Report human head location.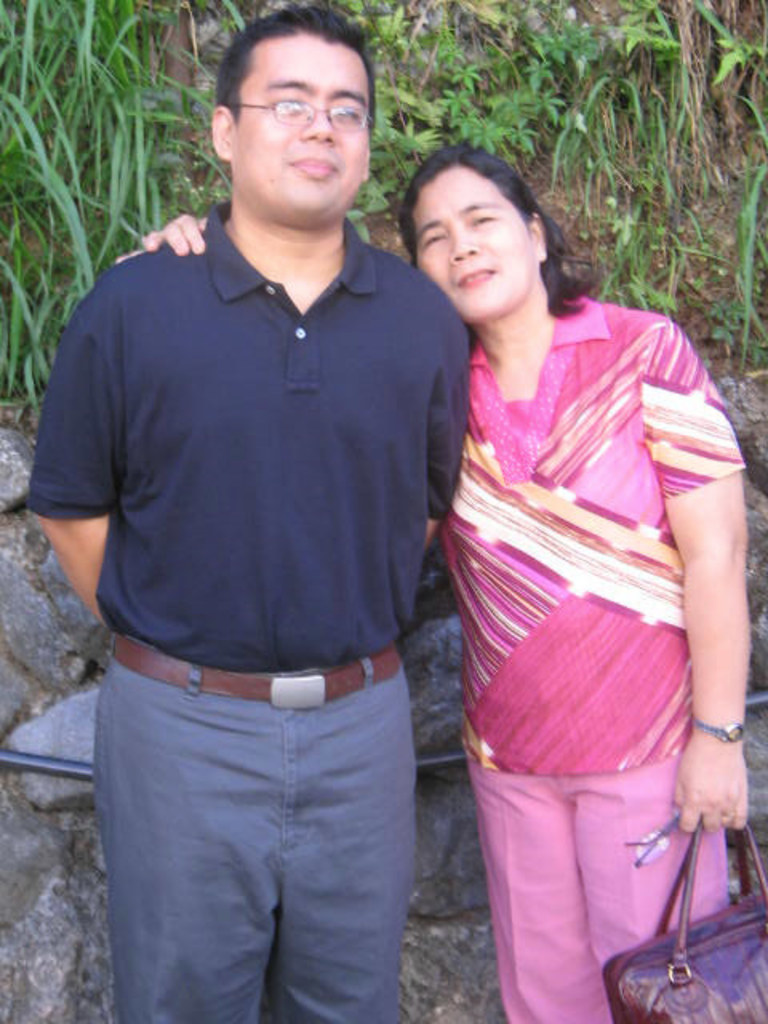
Report: left=200, top=10, right=386, bottom=208.
